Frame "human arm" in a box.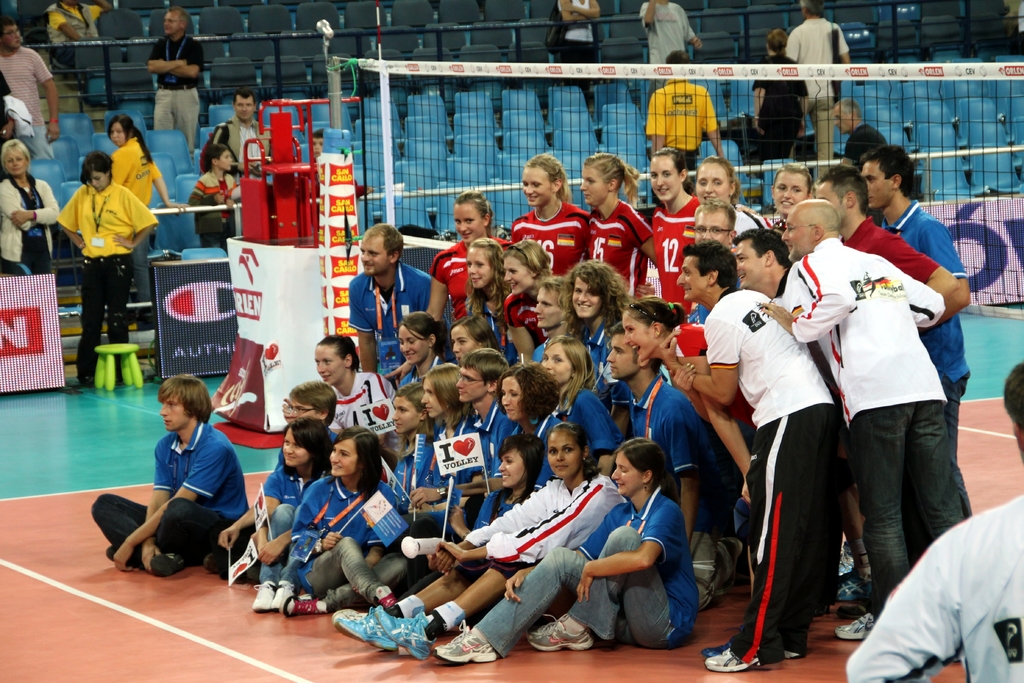
<region>875, 236, 954, 293</region>.
